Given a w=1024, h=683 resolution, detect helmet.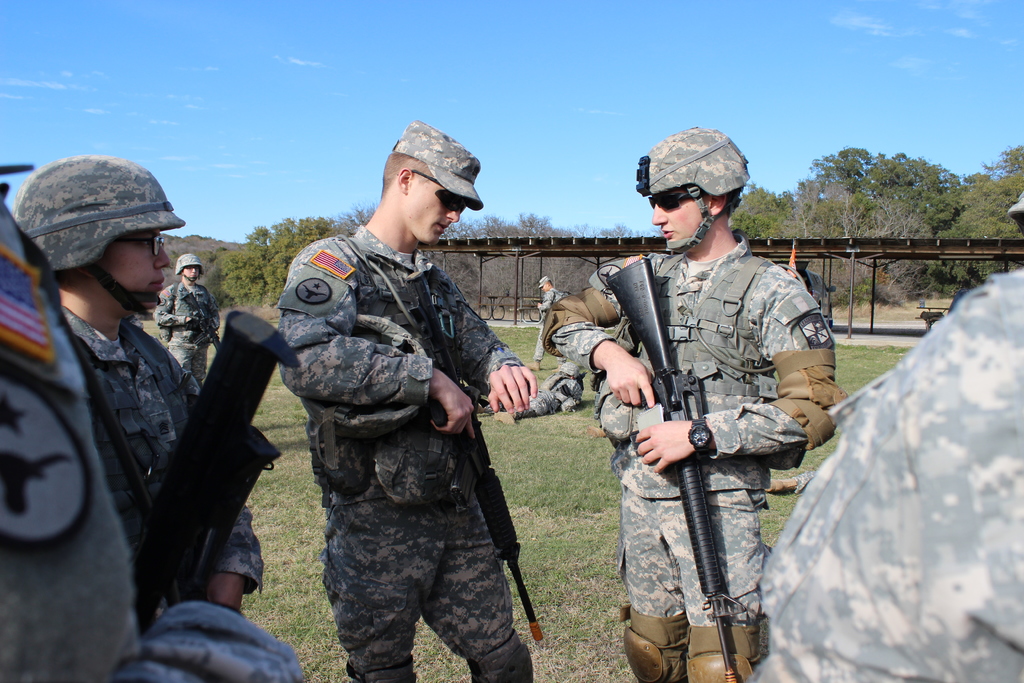
[559,360,582,383].
